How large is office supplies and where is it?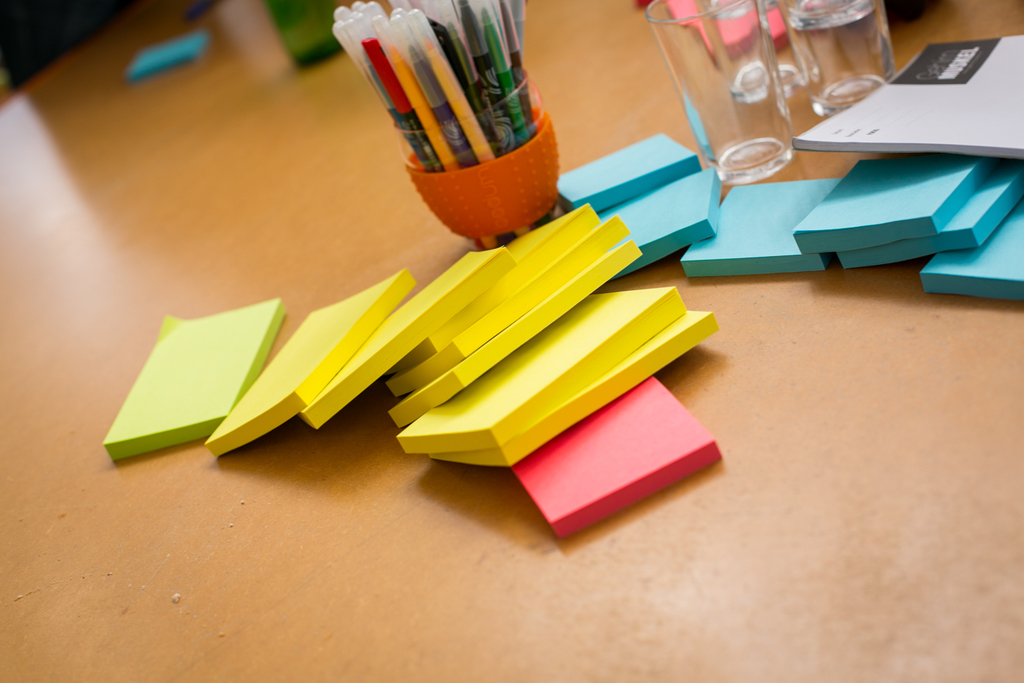
Bounding box: <bbox>681, 181, 827, 265</bbox>.
